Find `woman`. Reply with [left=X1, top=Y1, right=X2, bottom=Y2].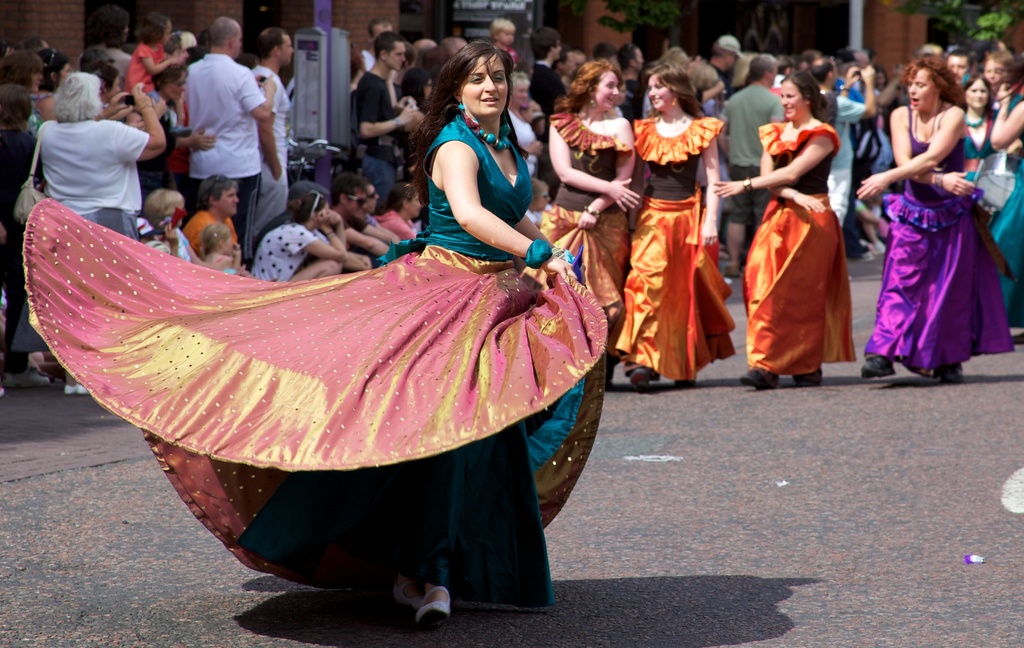
[left=986, top=54, right=1023, bottom=340].
